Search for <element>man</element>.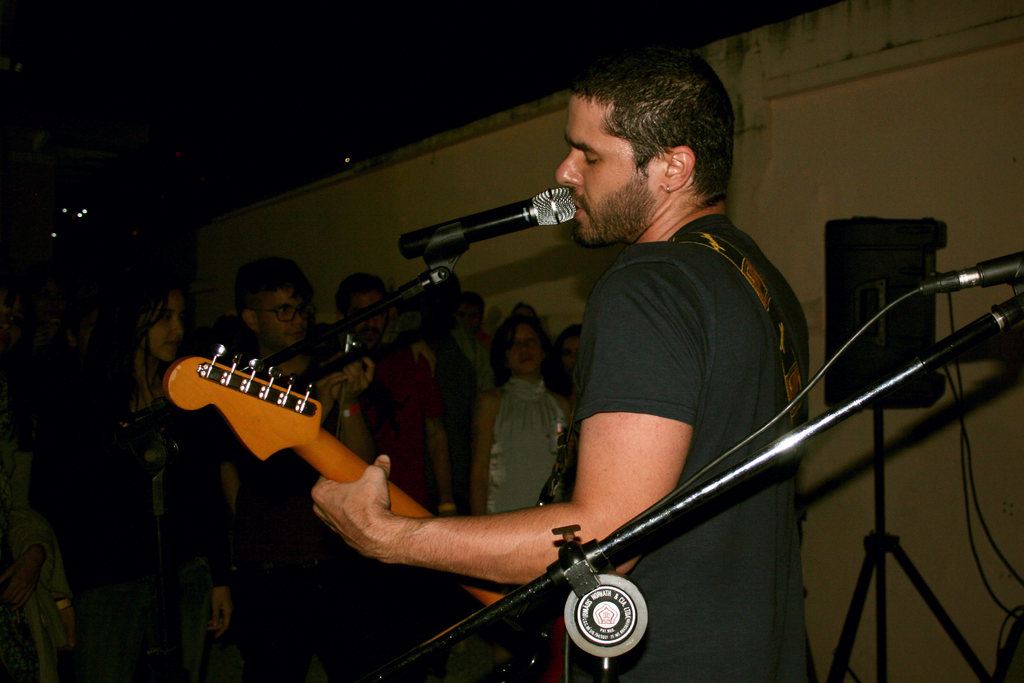
Found at <region>298, 49, 925, 666</region>.
